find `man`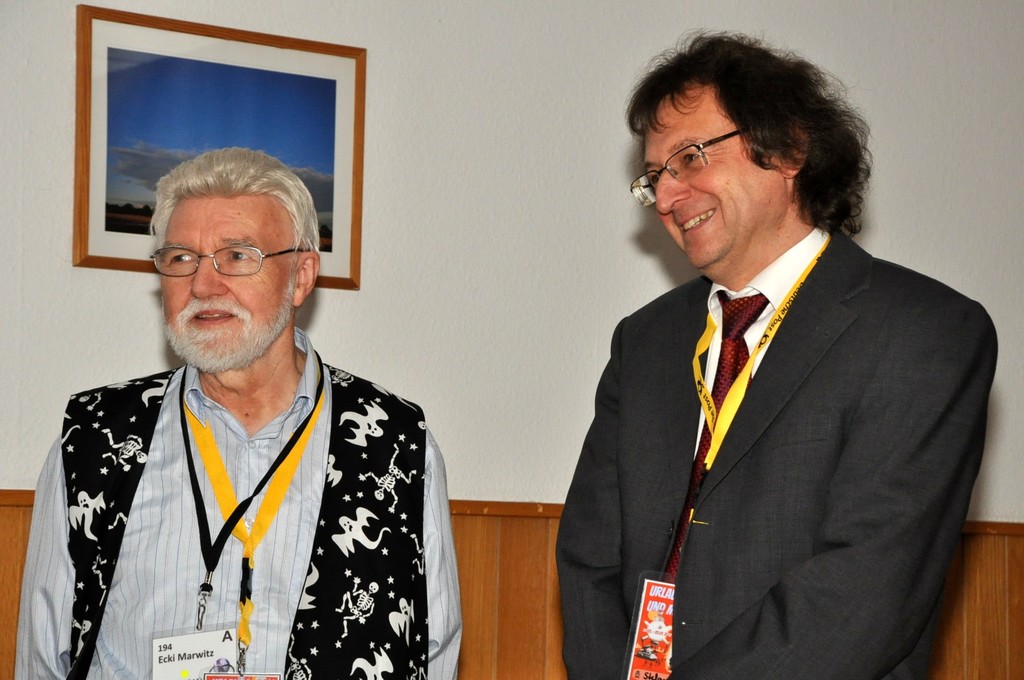
locate(560, 36, 1000, 679)
